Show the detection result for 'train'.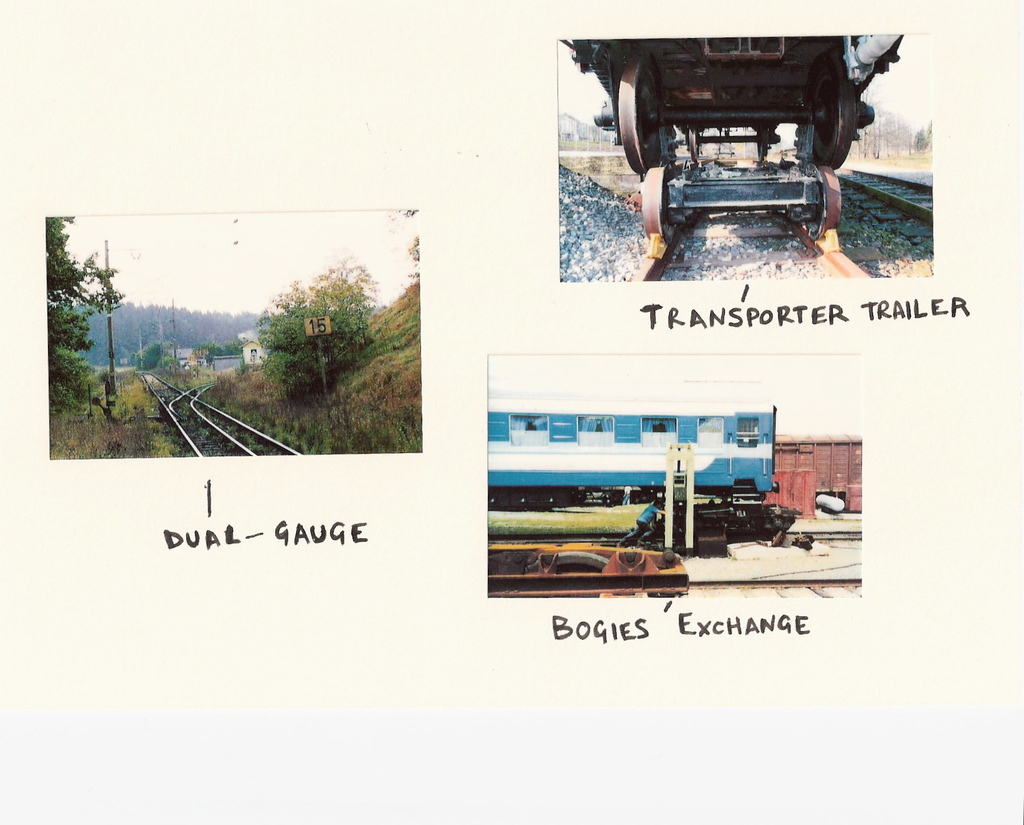
x1=490, y1=381, x2=802, y2=546.
